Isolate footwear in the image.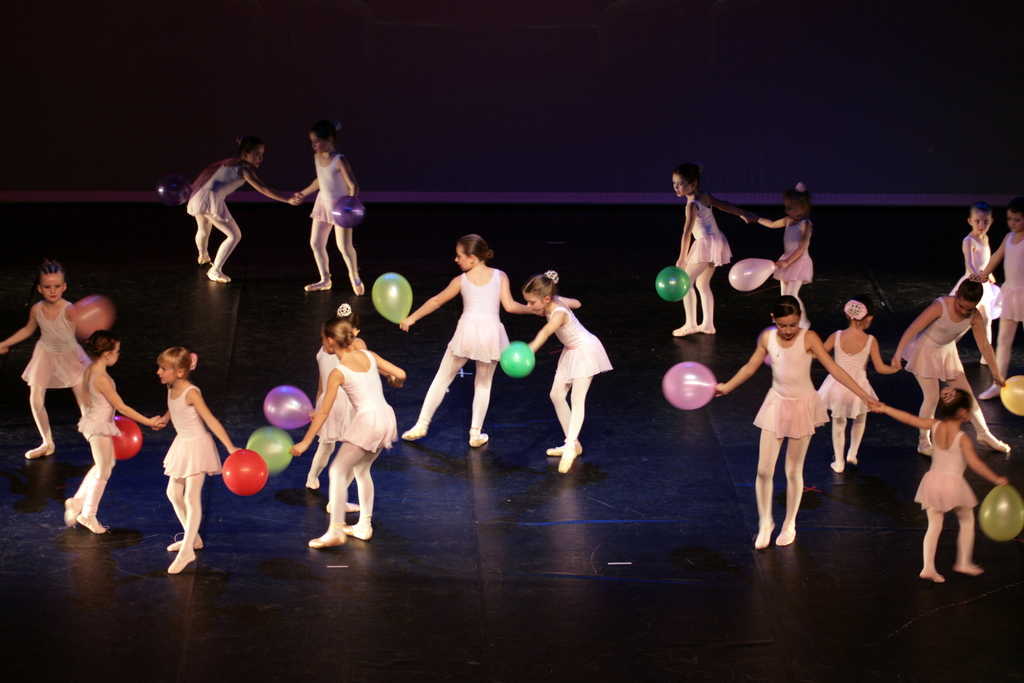
Isolated region: locate(402, 425, 424, 441).
